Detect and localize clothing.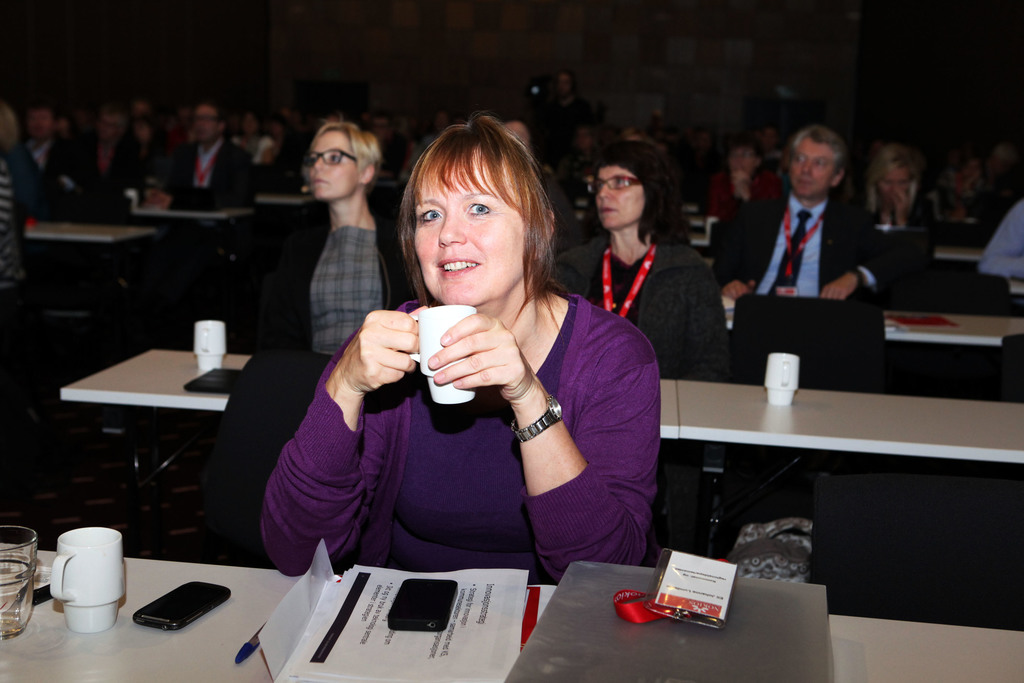
Localized at (x1=0, y1=131, x2=96, y2=219).
